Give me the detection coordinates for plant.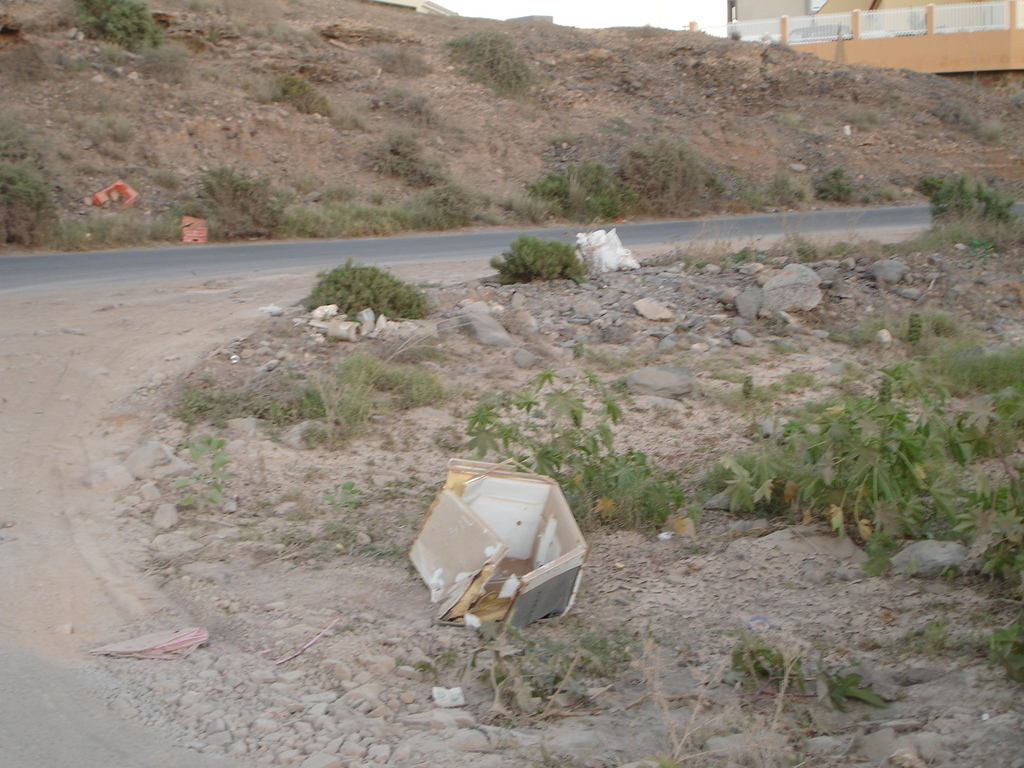
left=366, top=50, right=436, bottom=78.
